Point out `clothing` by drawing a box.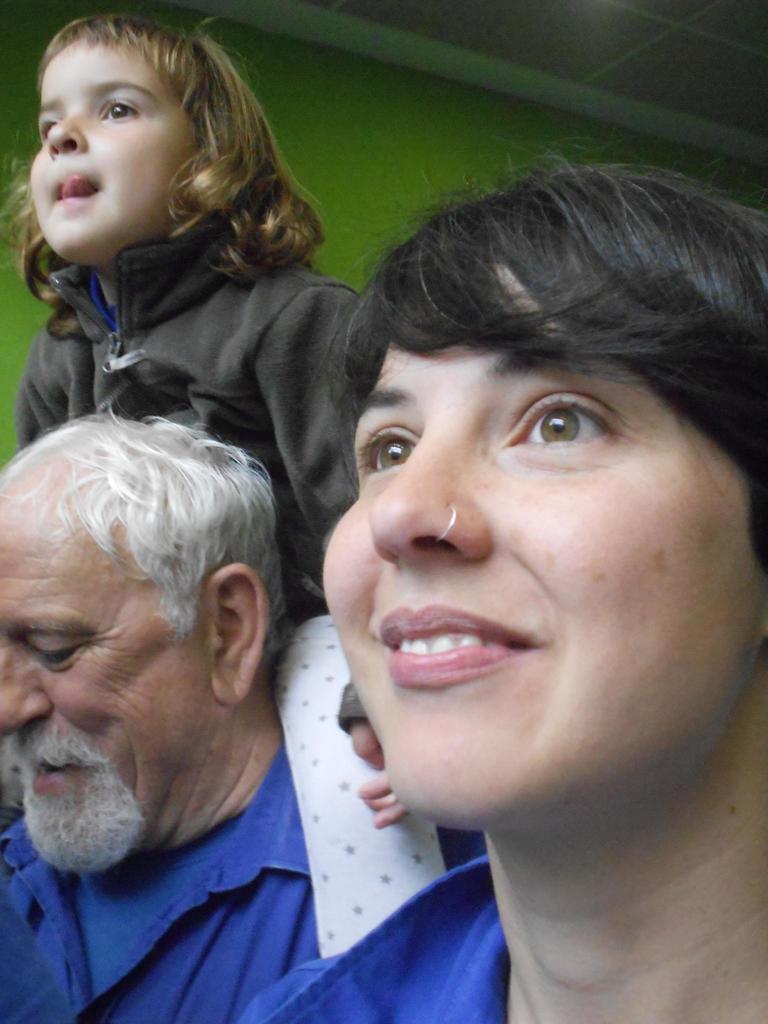
[236, 843, 511, 1021].
